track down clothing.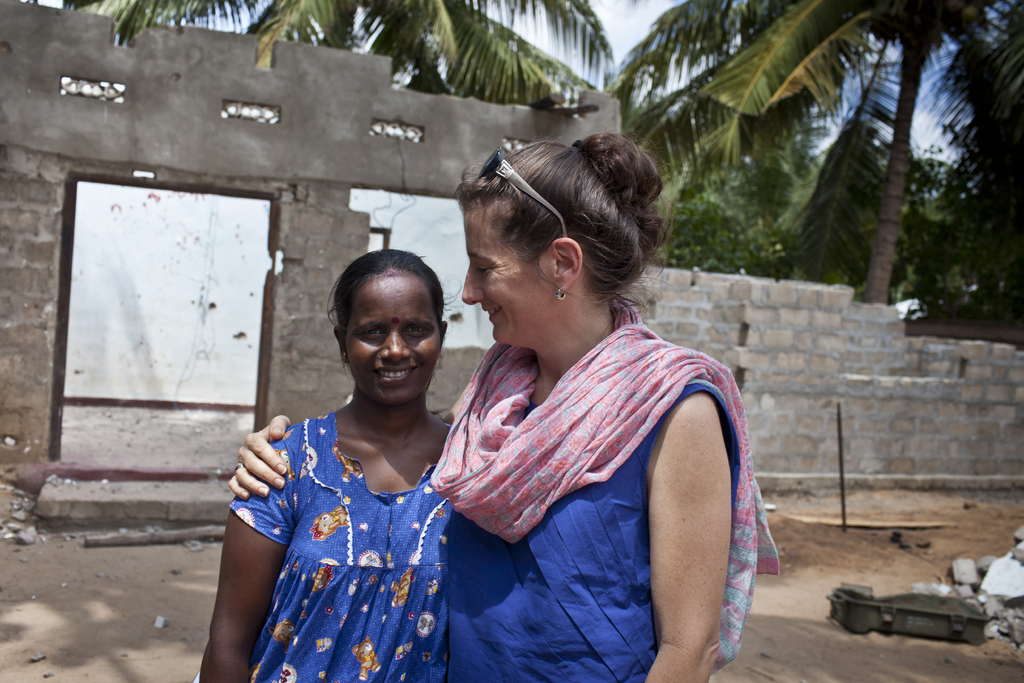
Tracked to 425,298,781,682.
